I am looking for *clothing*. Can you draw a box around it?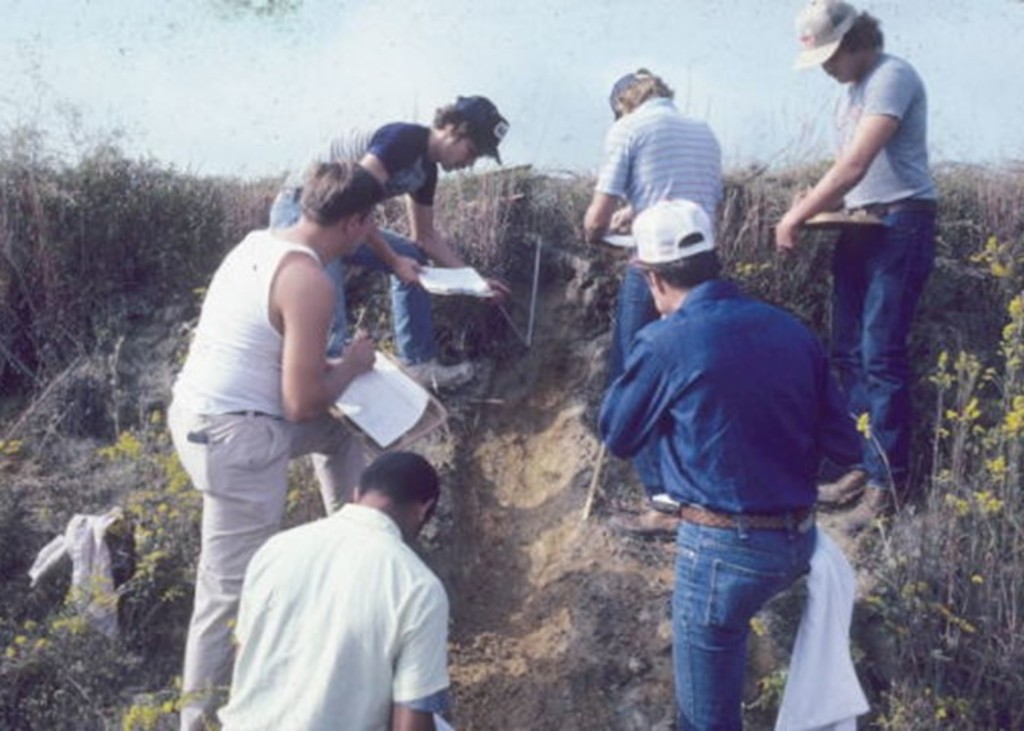
Sure, the bounding box is rect(838, 53, 940, 218).
